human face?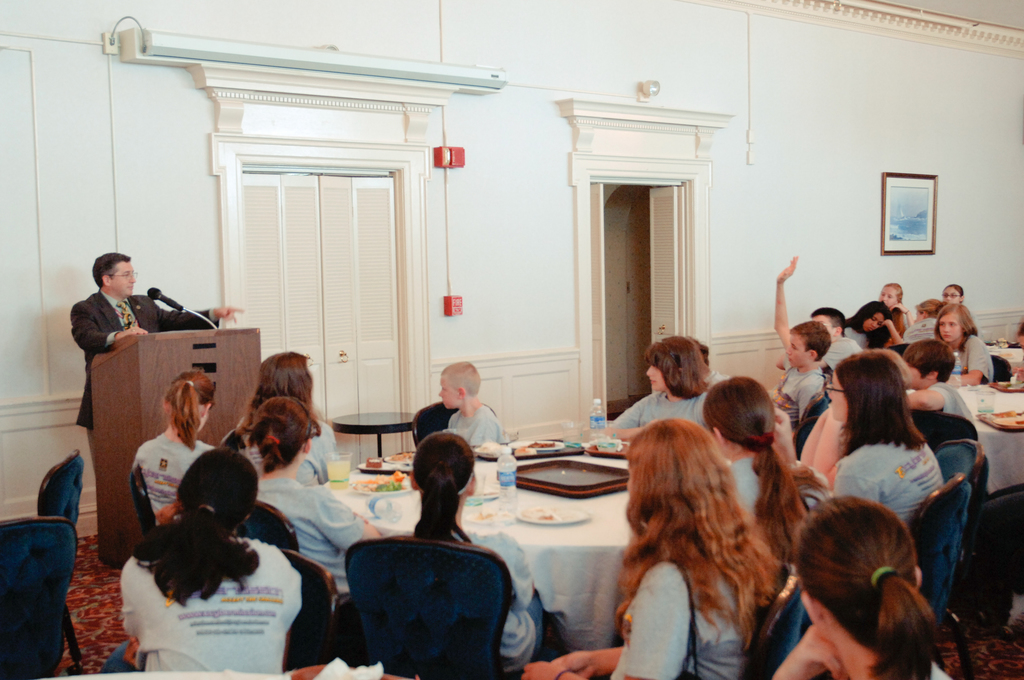
878:284:894:306
